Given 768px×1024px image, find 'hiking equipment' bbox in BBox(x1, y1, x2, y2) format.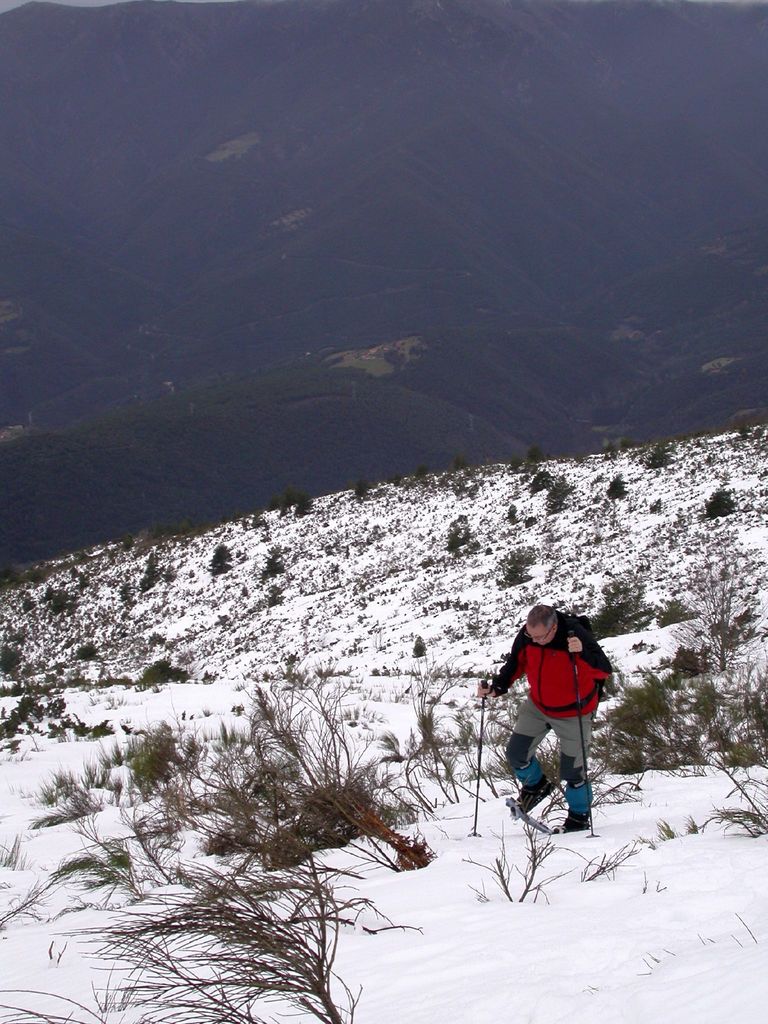
BBox(458, 671, 491, 865).
